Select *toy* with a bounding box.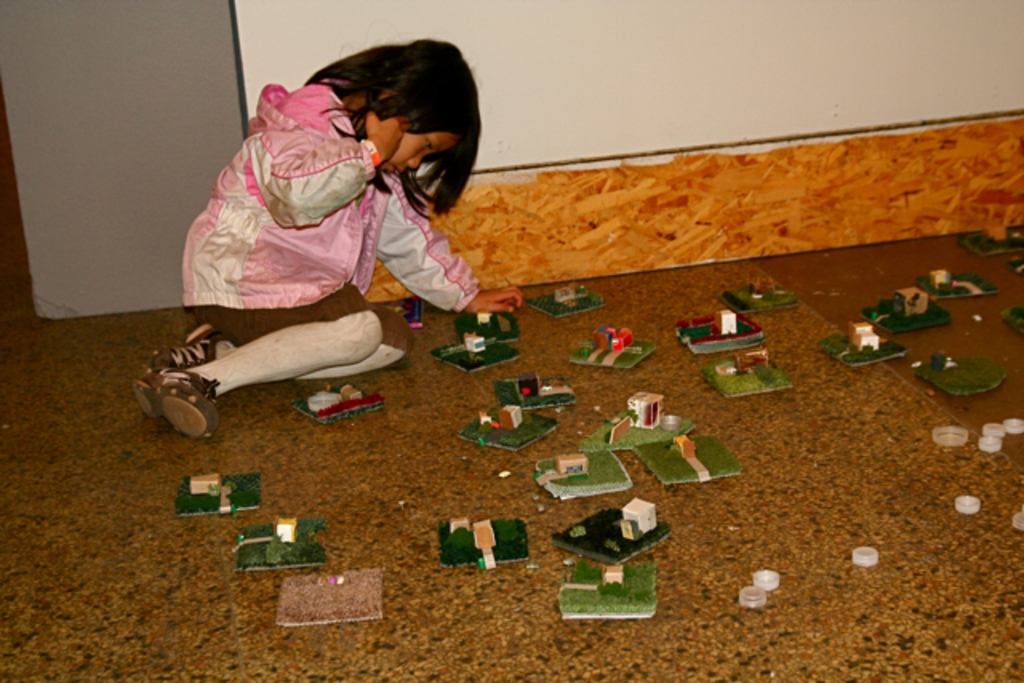
294, 385, 389, 424.
